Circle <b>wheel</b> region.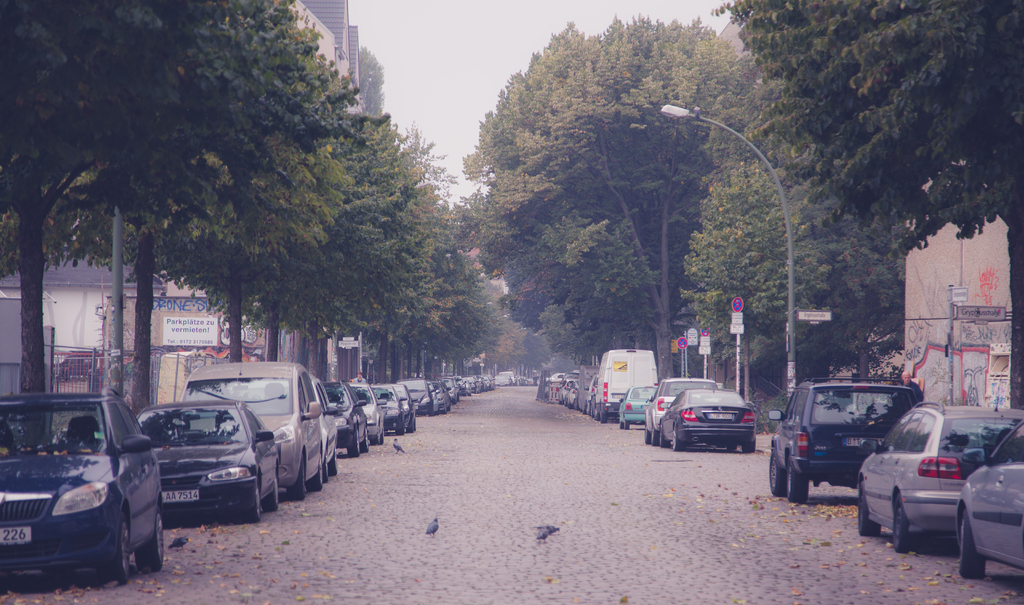
Region: Rect(374, 428, 380, 447).
